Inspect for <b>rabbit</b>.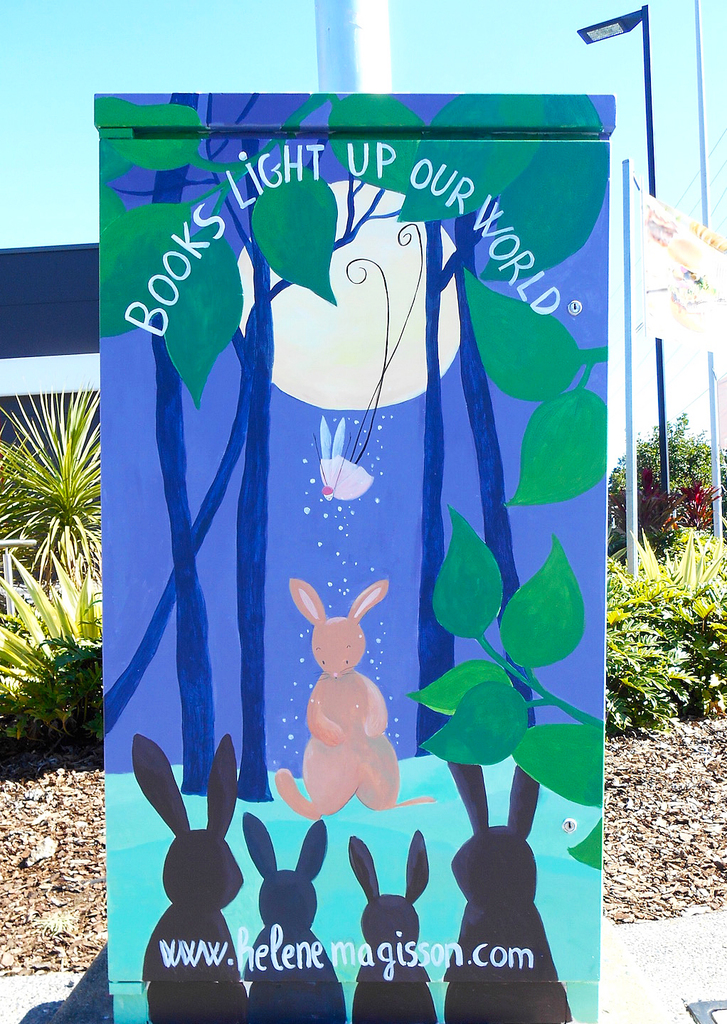
Inspection: [442, 759, 571, 1023].
